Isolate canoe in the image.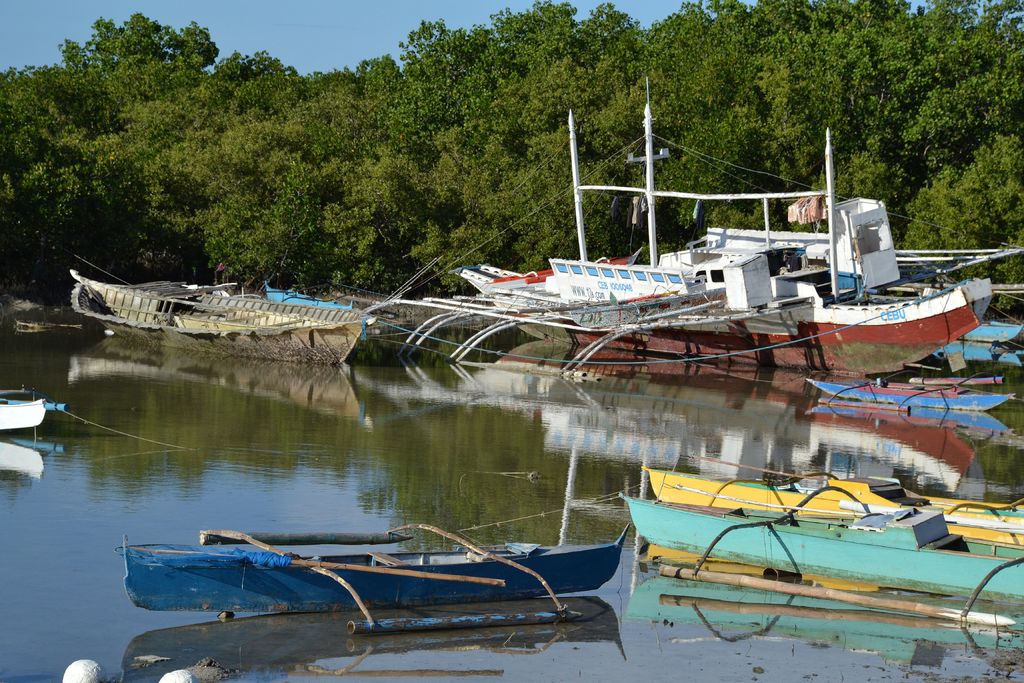
Isolated region: x1=116, y1=518, x2=630, y2=613.
